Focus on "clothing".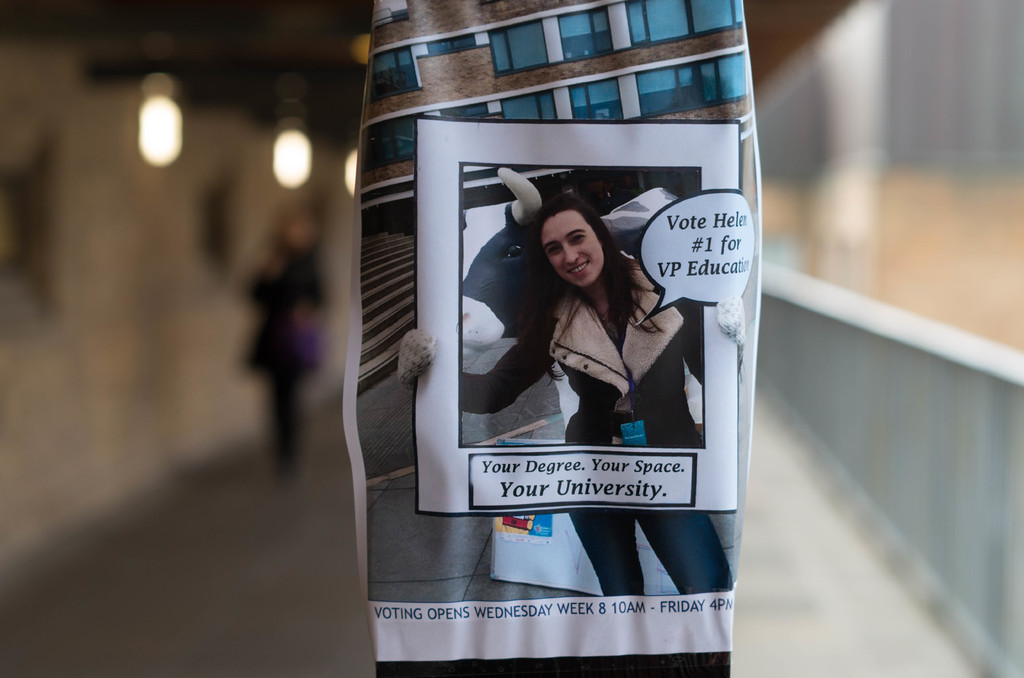
Focused at bbox(465, 254, 736, 597).
